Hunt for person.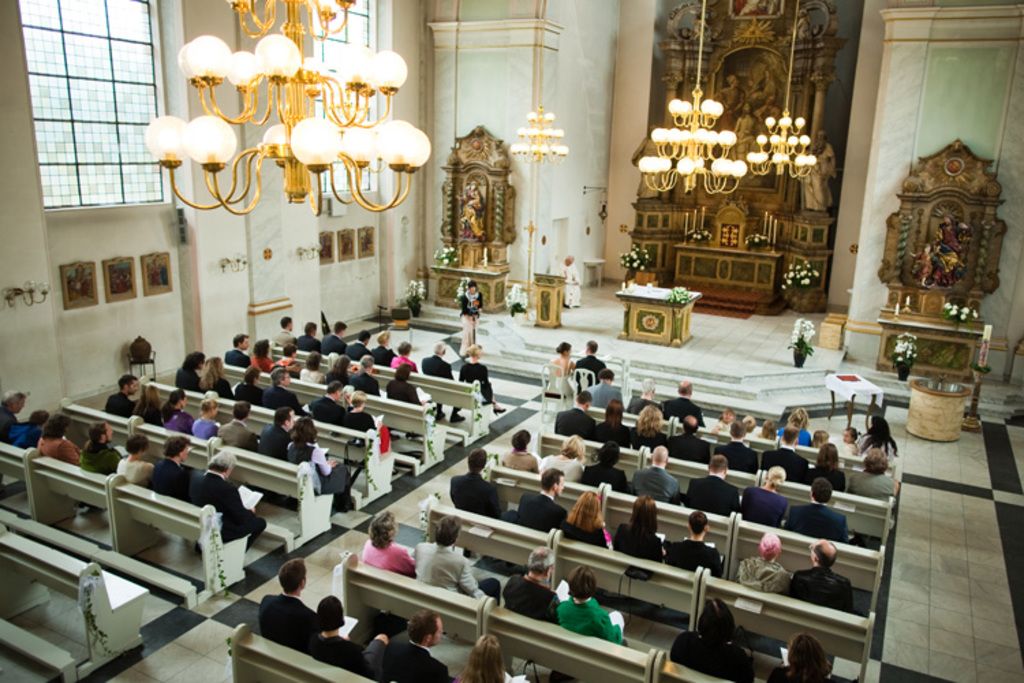
Hunted down at region(146, 432, 194, 497).
